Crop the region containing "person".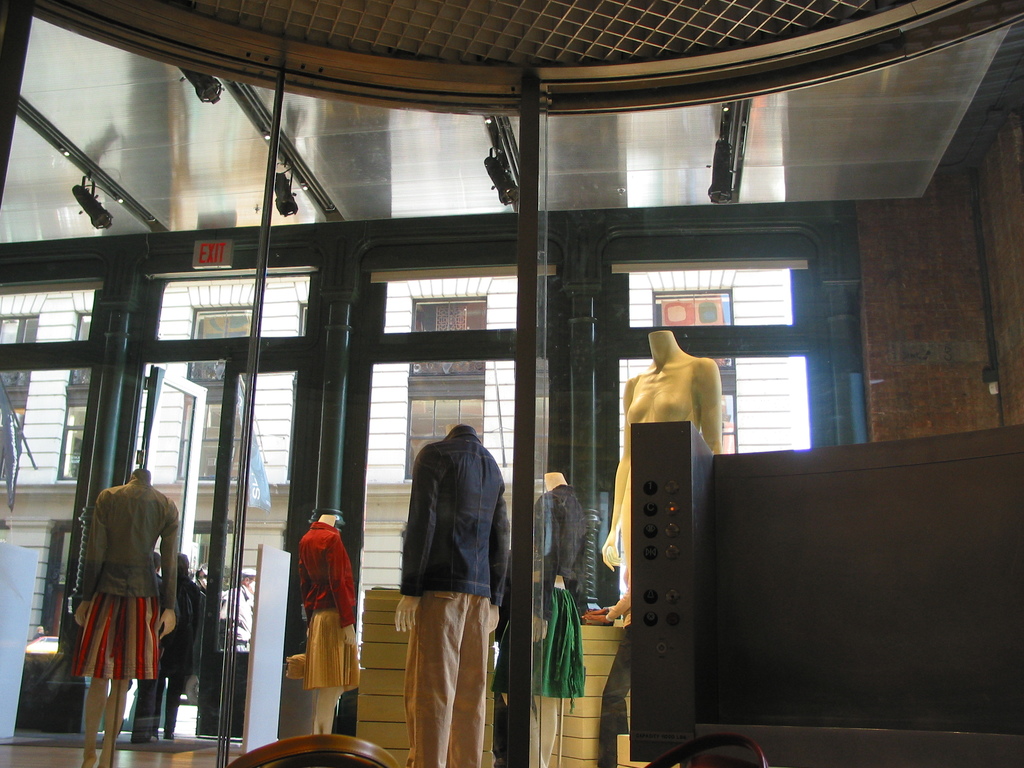
Crop region: 308,519,364,737.
